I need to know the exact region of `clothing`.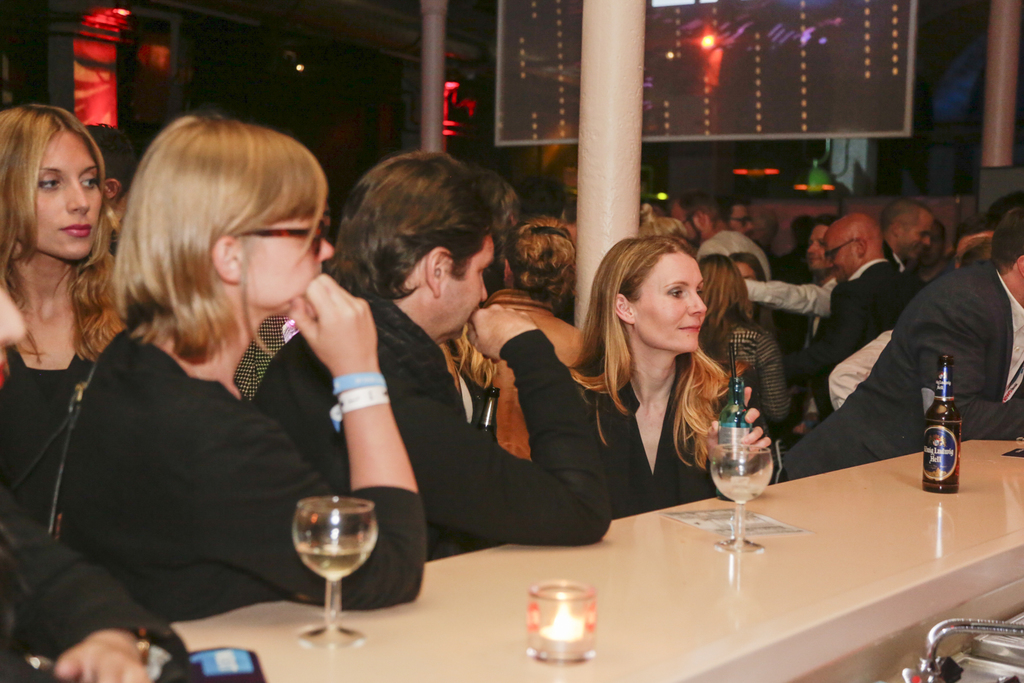
Region: <region>29, 263, 381, 639</region>.
